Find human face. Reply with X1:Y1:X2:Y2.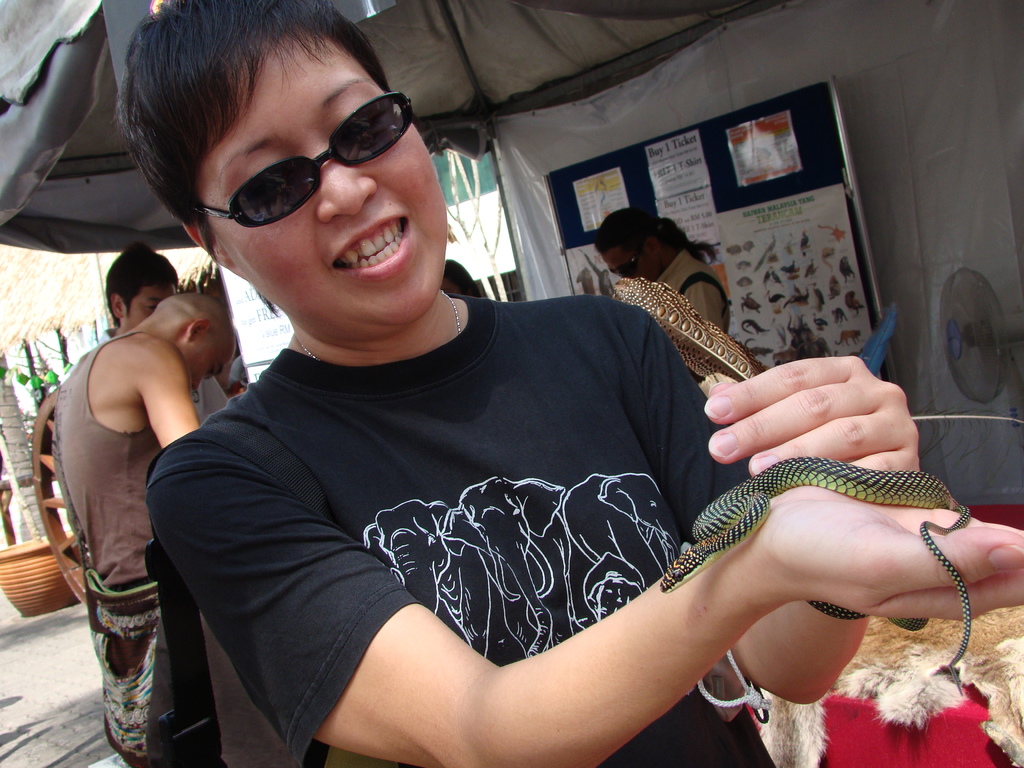
122:274:189:332.
